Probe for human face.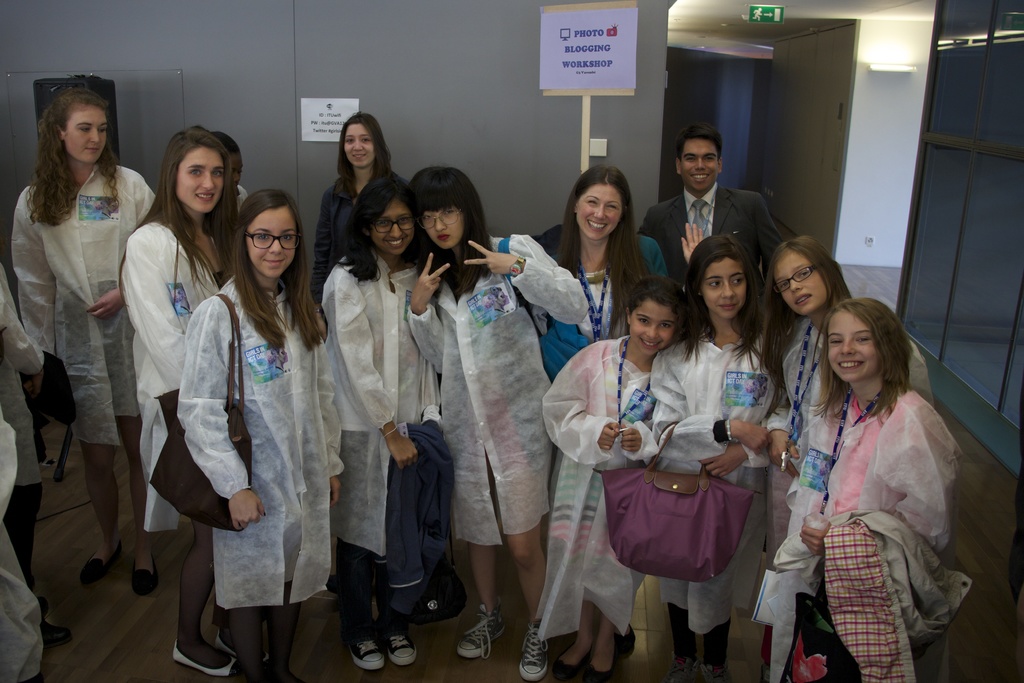
Probe result: l=244, t=210, r=295, b=278.
